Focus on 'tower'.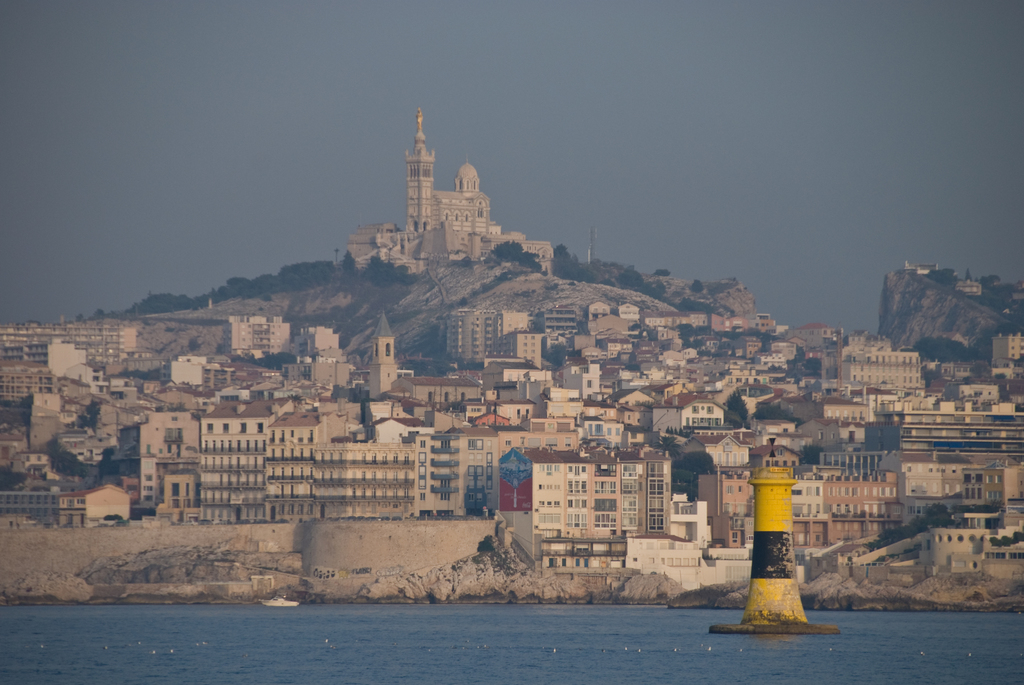
Focused at <bbox>398, 103, 436, 231</bbox>.
